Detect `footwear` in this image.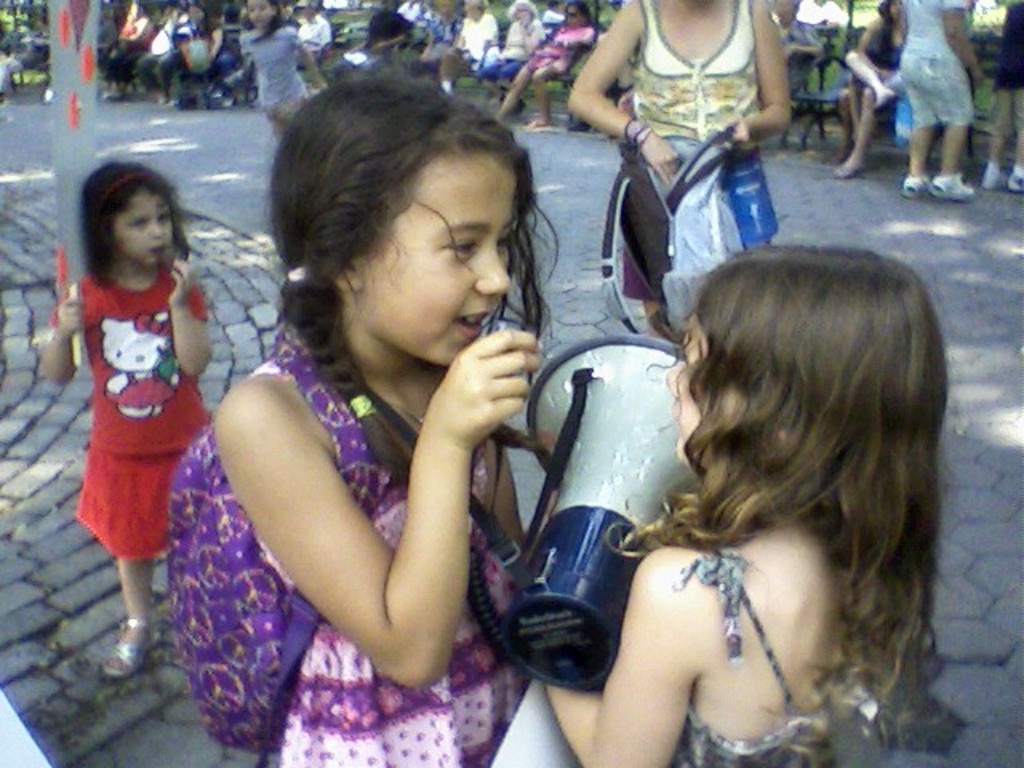
Detection: box(984, 157, 1006, 197).
